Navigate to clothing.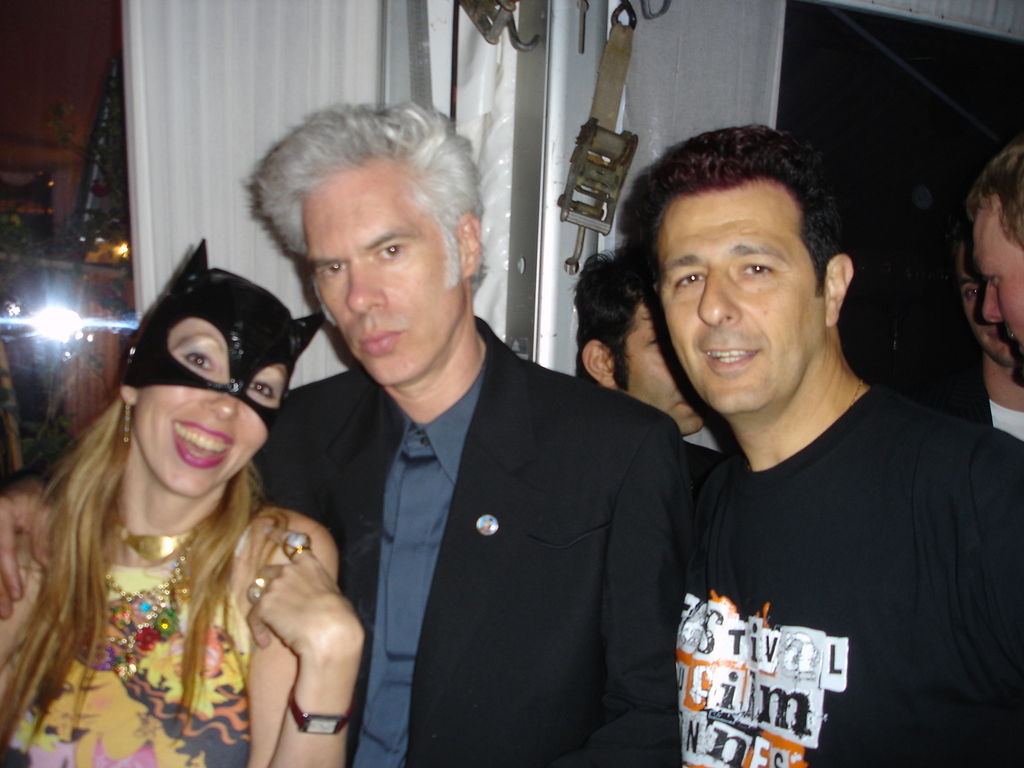
Navigation target: select_region(981, 407, 1019, 709).
